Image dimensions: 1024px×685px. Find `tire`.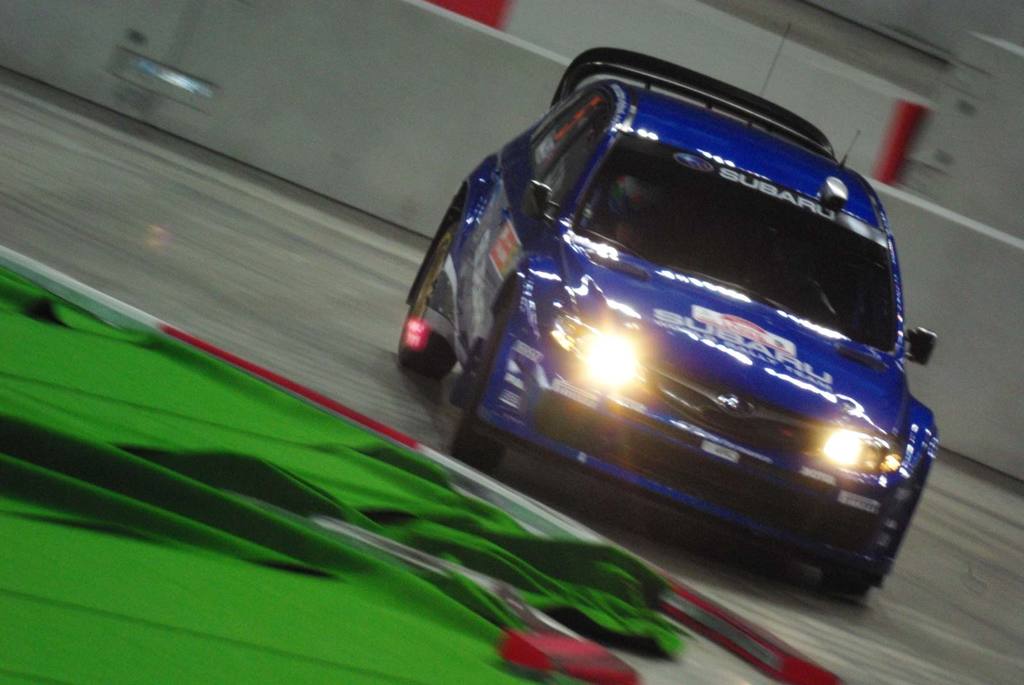
<bbox>448, 307, 508, 472</bbox>.
